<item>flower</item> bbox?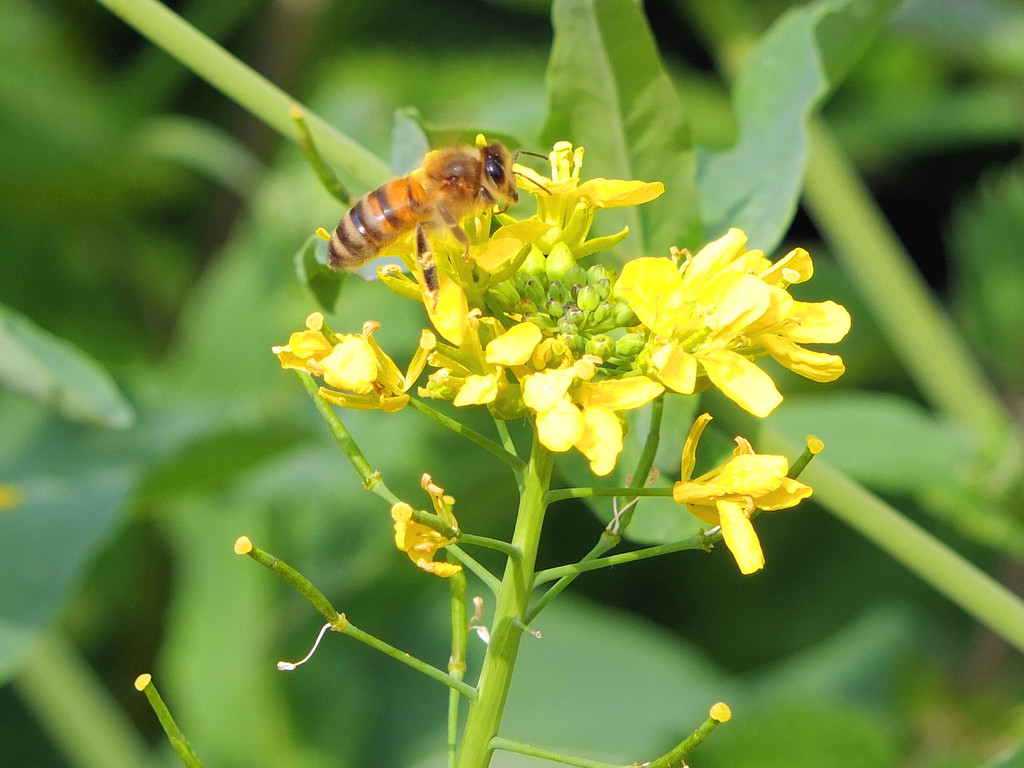
{"x1": 397, "y1": 485, "x2": 456, "y2": 577}
